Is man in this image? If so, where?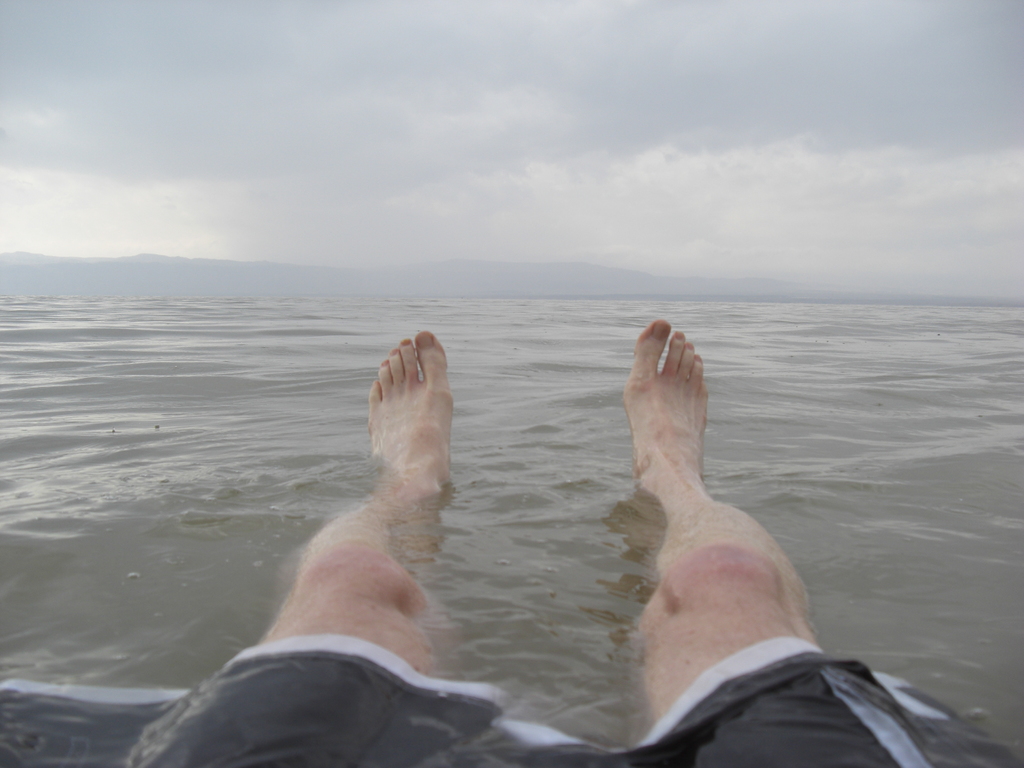
Yes, at (170, 224, 903, 734).
